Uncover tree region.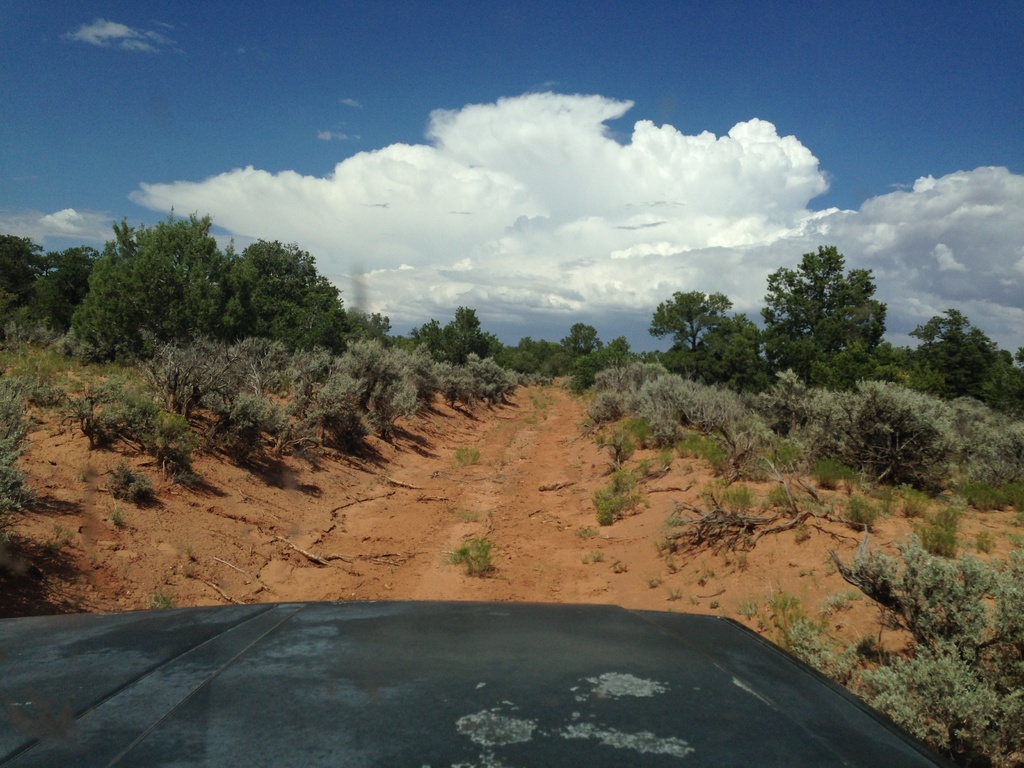
Uncovered: [884, 309, 1023, 408].
